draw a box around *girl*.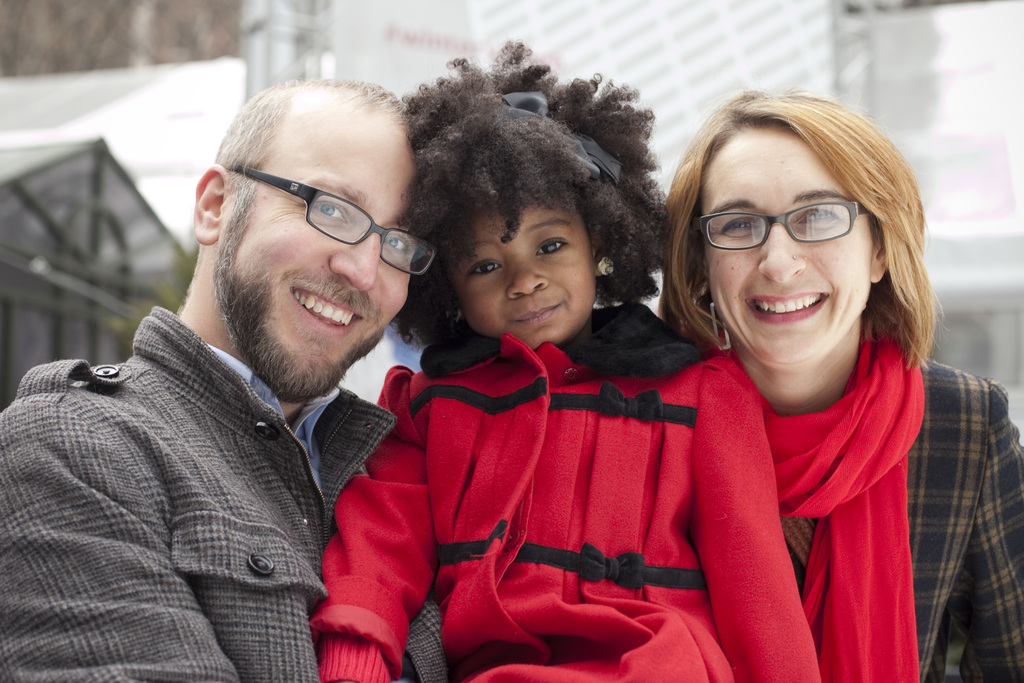
(left=308, top=38, right=819, bottom=682).
